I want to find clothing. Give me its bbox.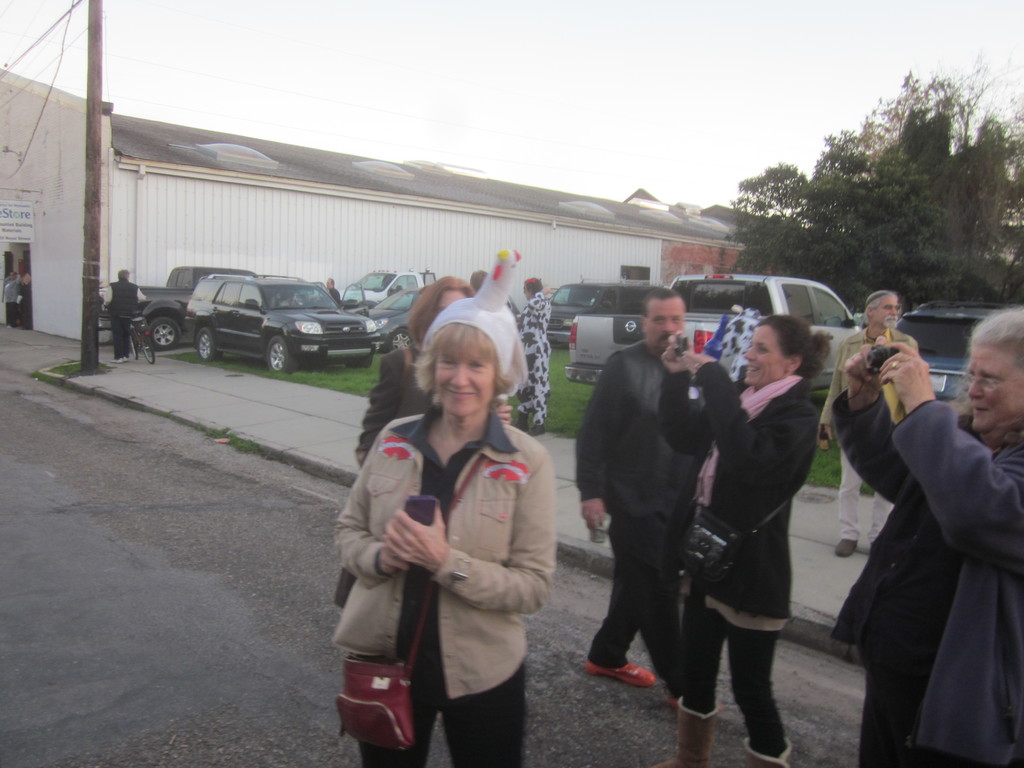
(99,280,143,354).
